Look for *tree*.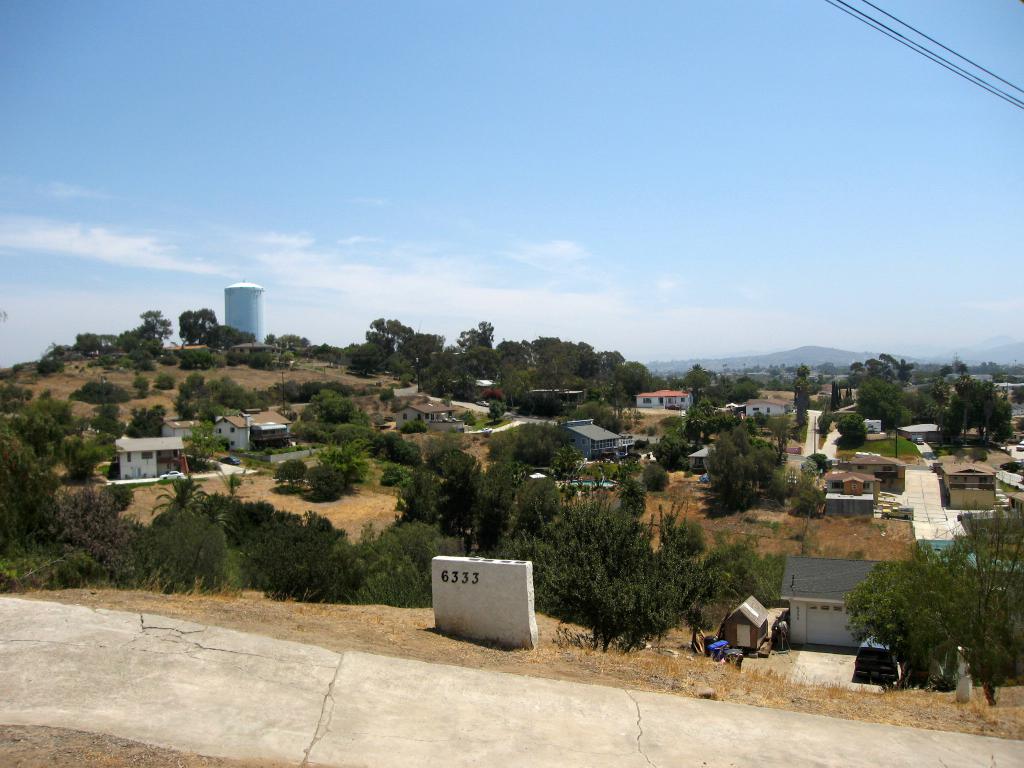
Found: box=[938, 506, 1023, 696].
